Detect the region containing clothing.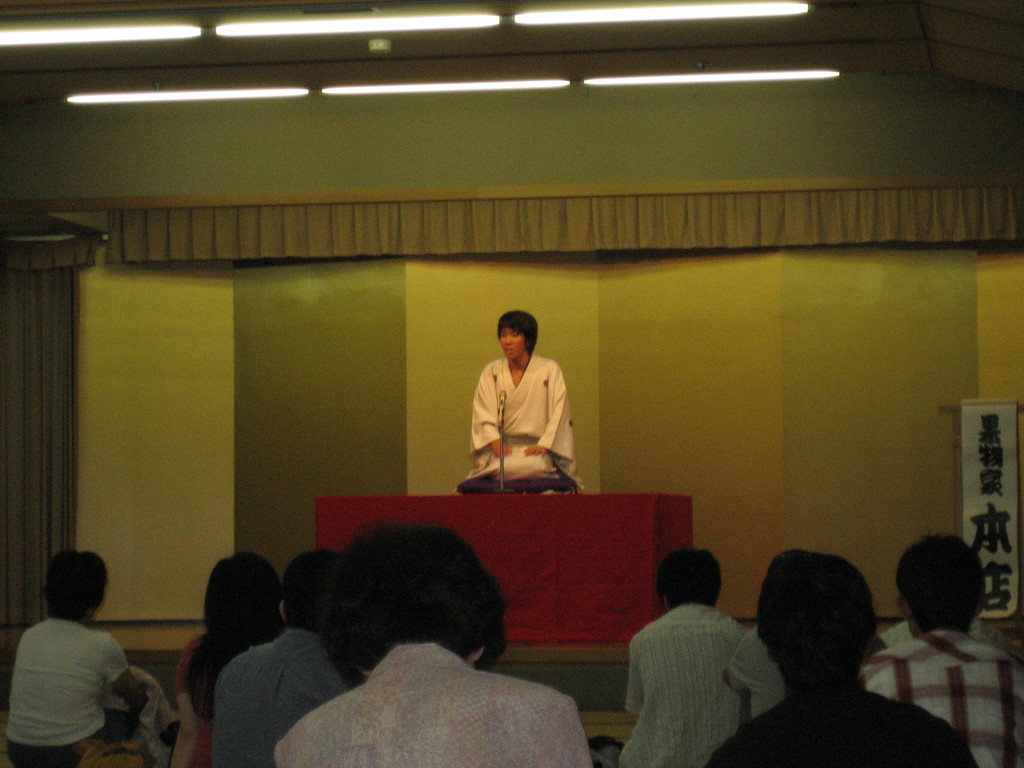
box(3, 614, 134, 765).
